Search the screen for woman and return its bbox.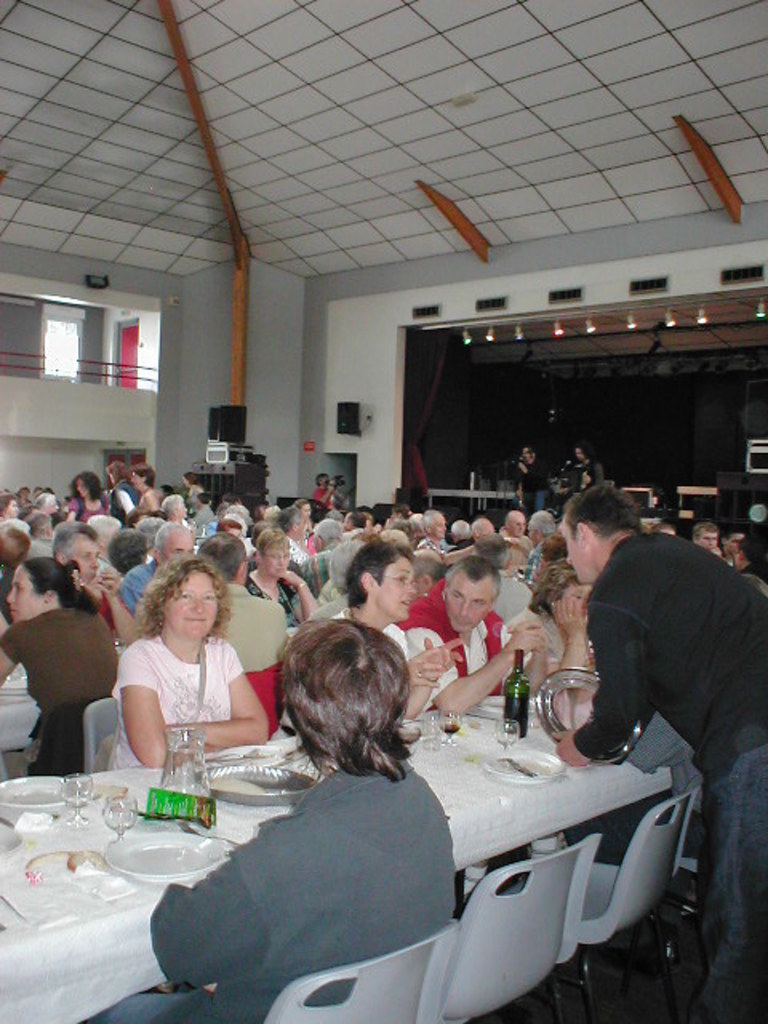
Found: 246,530,320,630.
